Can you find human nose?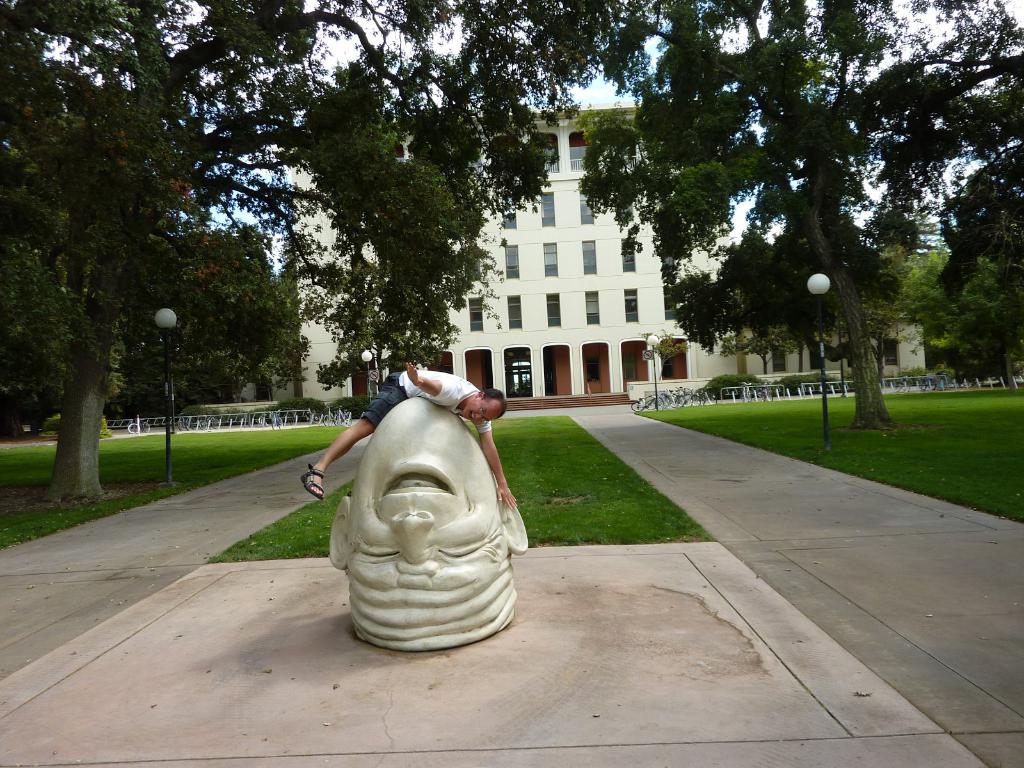
Yes, bounding box: locate(387, 510, 435, 566).
